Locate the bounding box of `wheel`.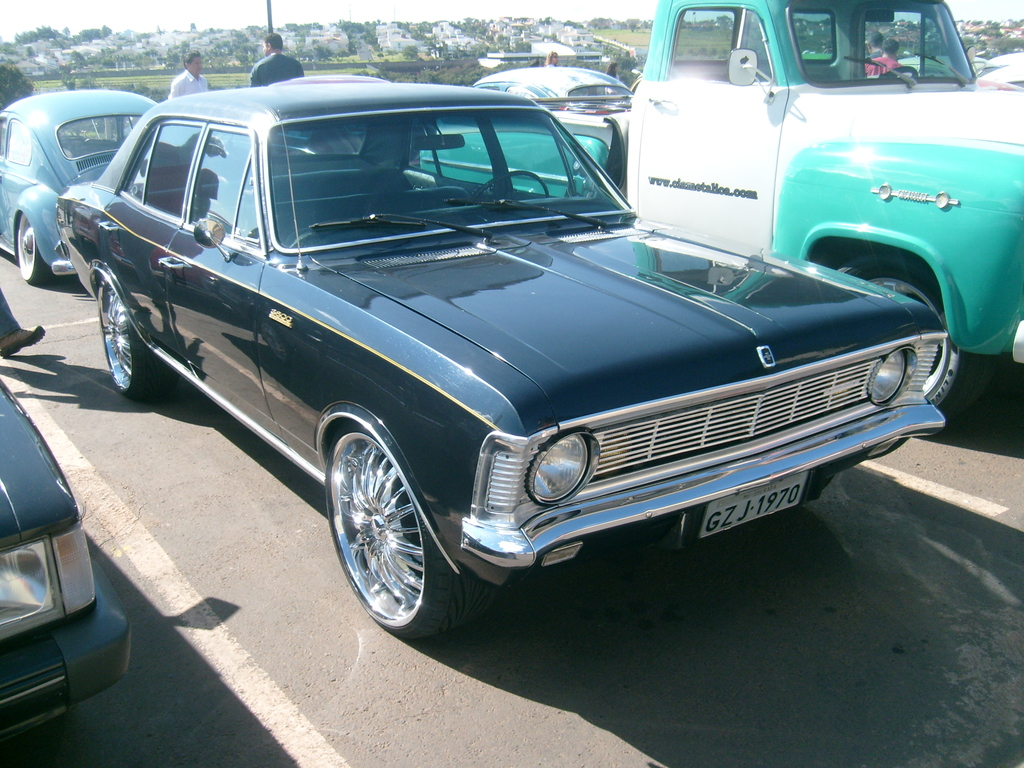
Bounding box: [93, 275, 177, 406].
